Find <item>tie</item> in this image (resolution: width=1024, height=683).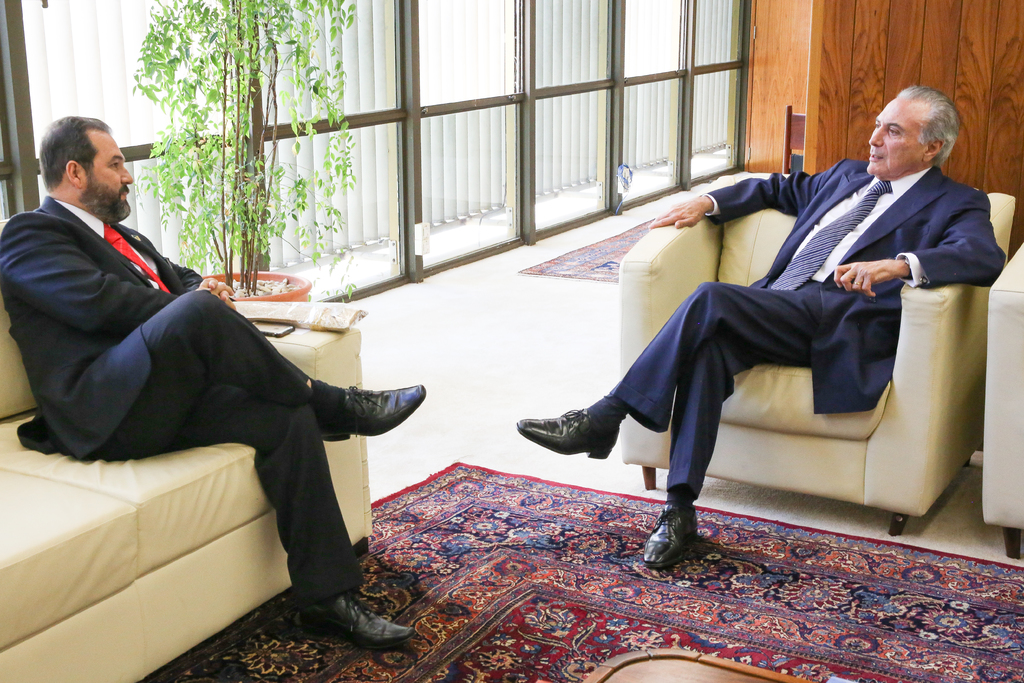
98:221:176:295.
